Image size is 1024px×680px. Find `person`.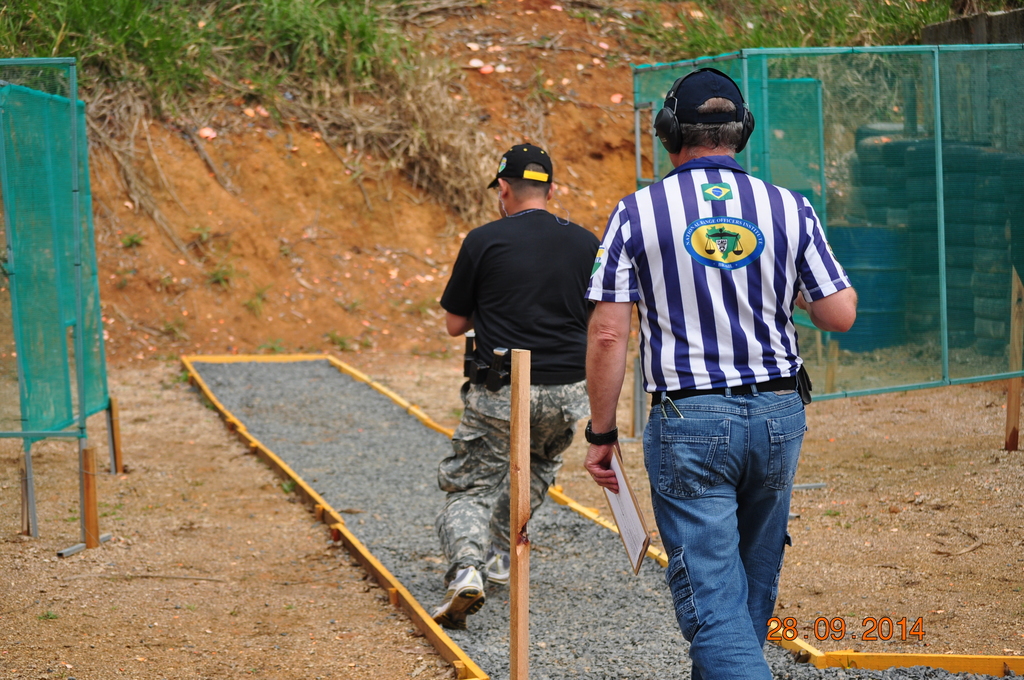
rect(582, 68, 856, 679).
